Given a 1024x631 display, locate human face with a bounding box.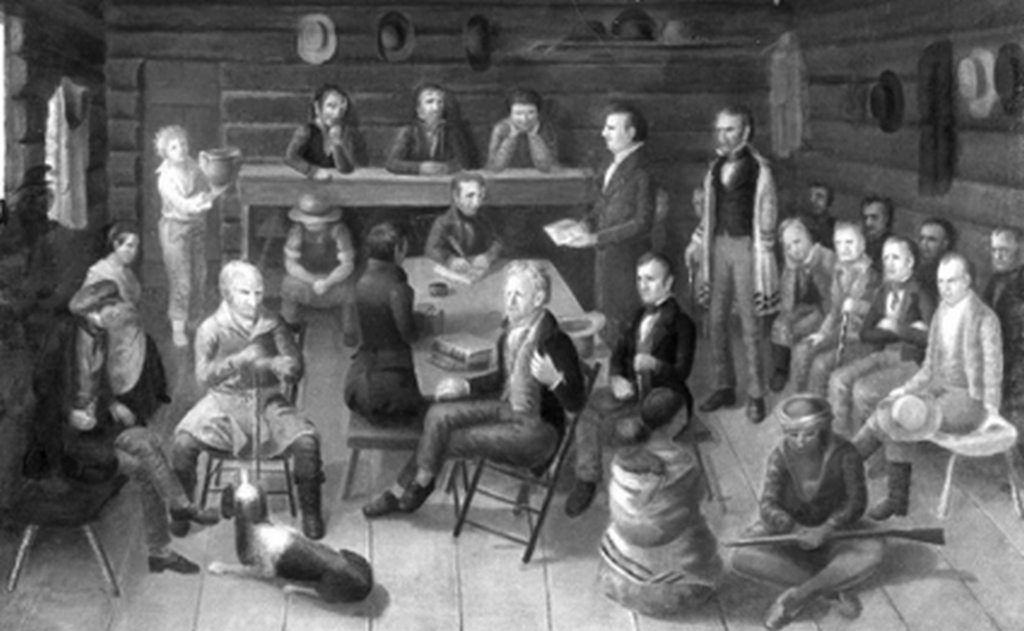
Located: x1=990, y1=231, x2=1021, y2=272.
